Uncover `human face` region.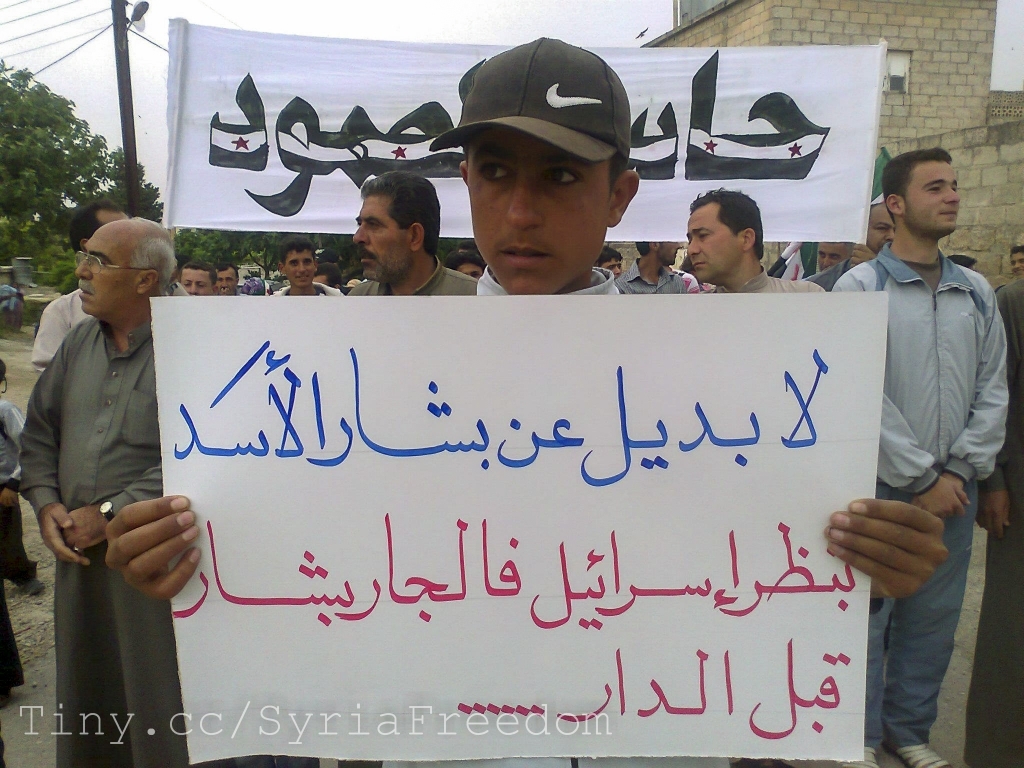
Uncovered: {"left": 467, "top": 127, "right": 612, "bottom": 292}.
